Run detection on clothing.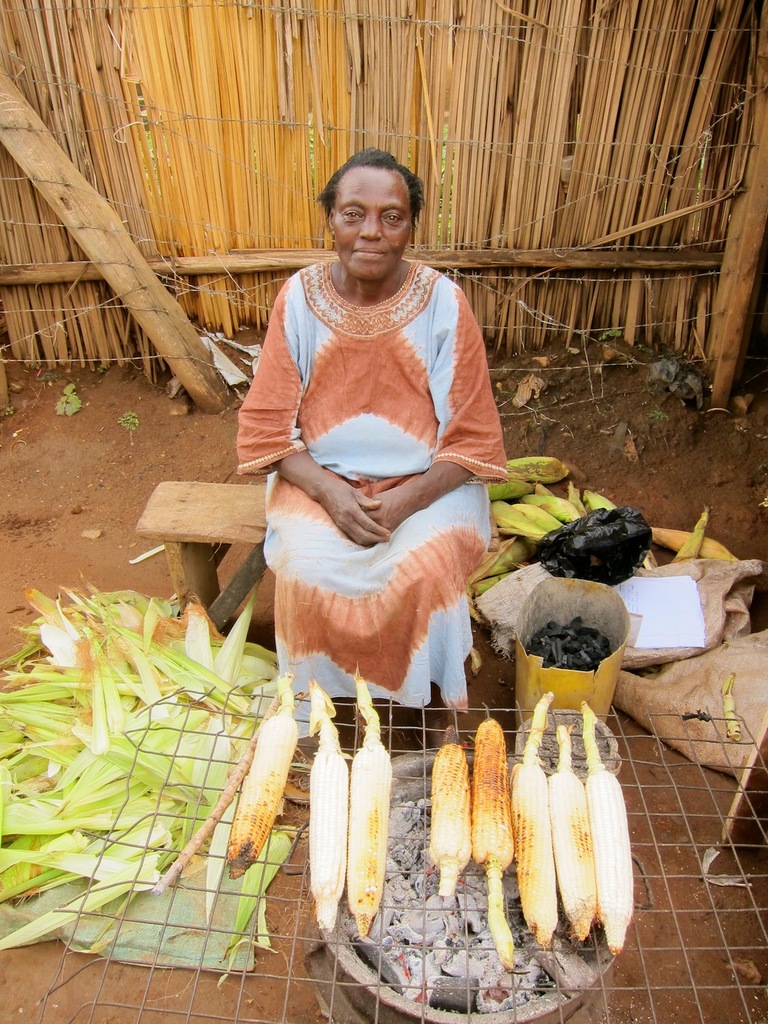
Result: 237 223 518 698.
